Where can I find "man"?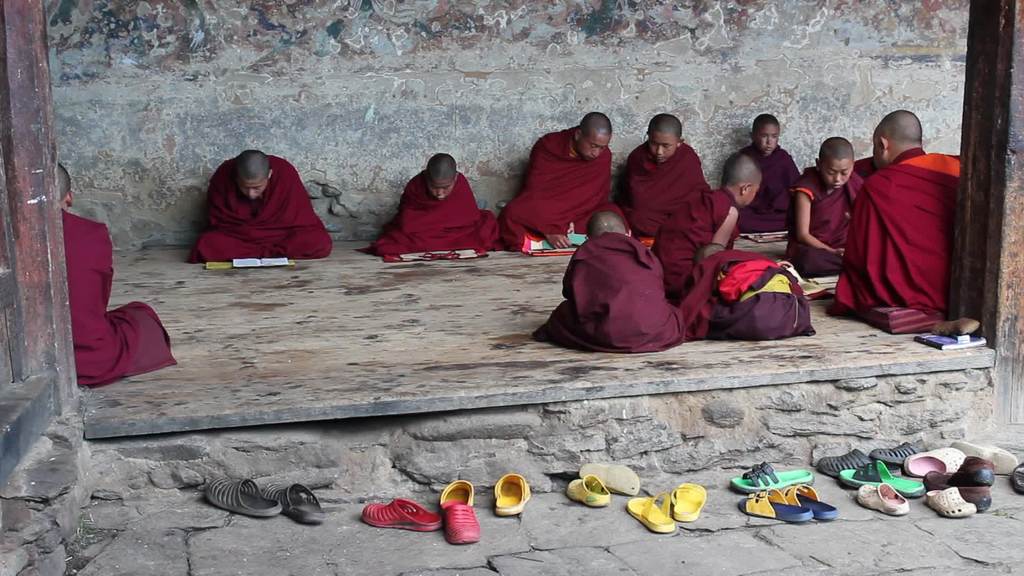
You can find it at {"left": 373, "top": 151, "right": 499, "bottom": 253}.
